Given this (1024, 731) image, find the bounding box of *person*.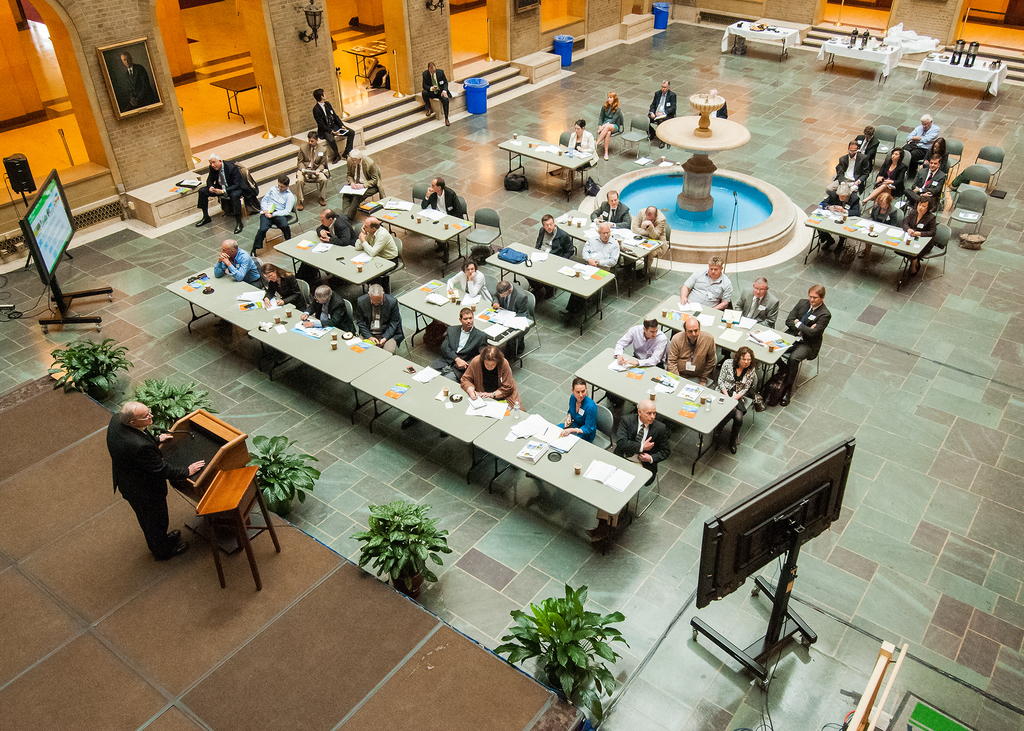
left=641, top=82, right=671, bottom=149.
